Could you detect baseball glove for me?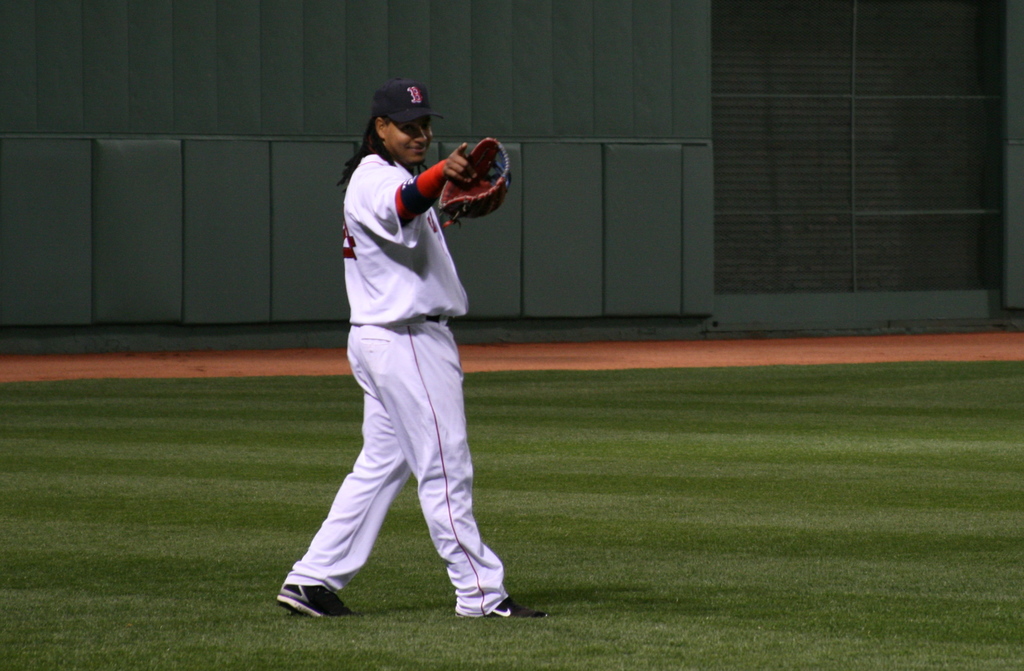
Detection result: {"left": 435, "top": 134, "right": 519, "bottom": 225}.
